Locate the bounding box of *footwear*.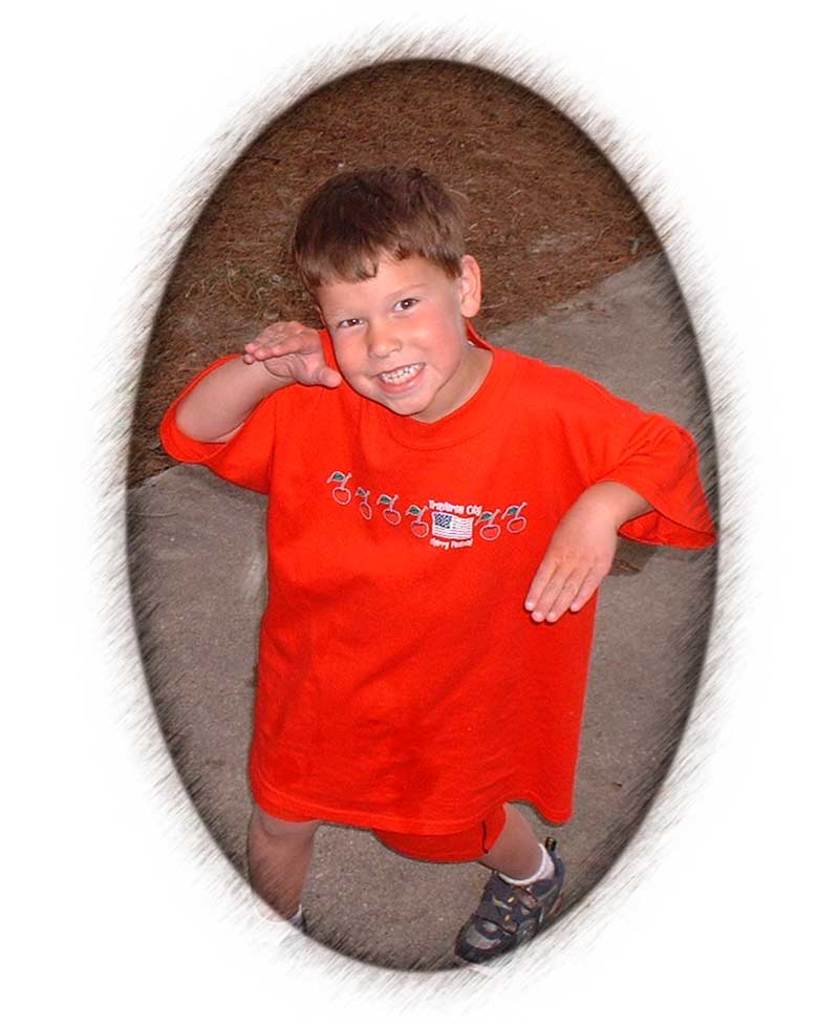
Bounding box: [left=449, top=842, right=564, bottom=966].
